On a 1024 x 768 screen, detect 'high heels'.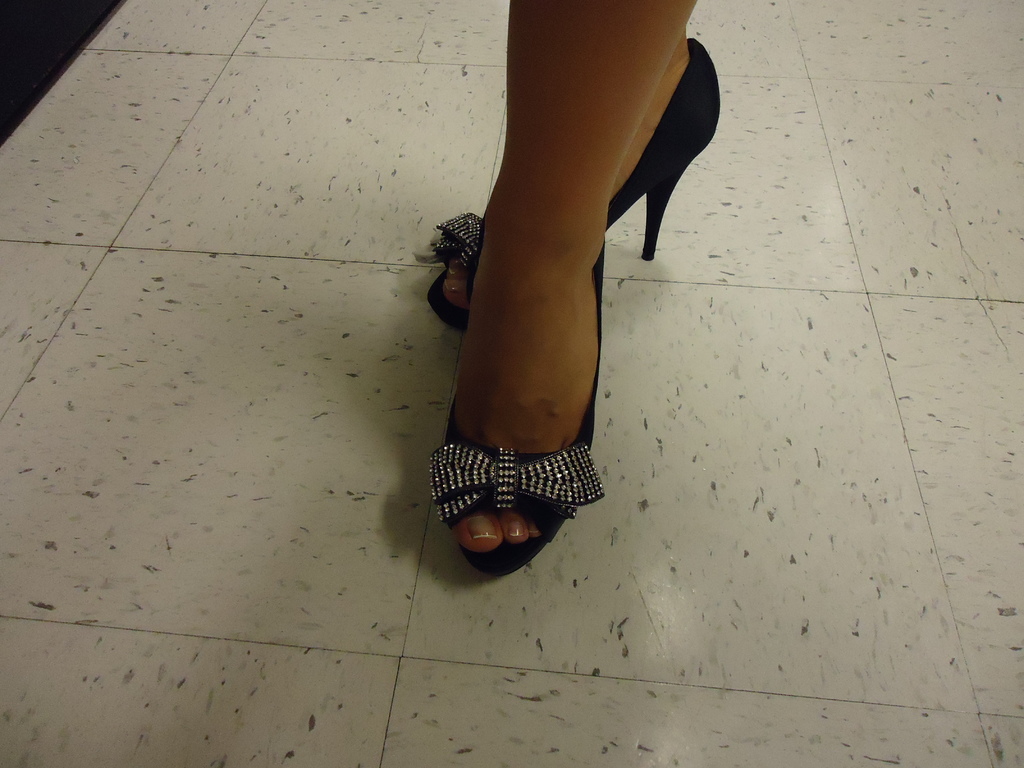
BBox(428, 236, 609, 578).
